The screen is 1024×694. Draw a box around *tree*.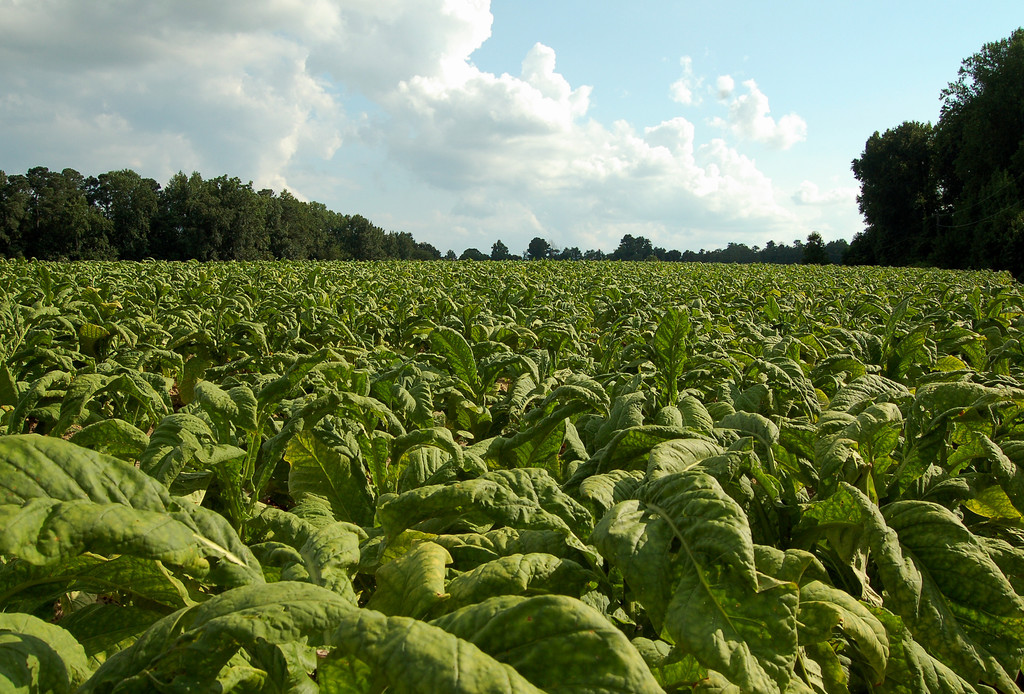
{"x1": 872, "y1": 100, "x2": 968, "y2": 264}.
